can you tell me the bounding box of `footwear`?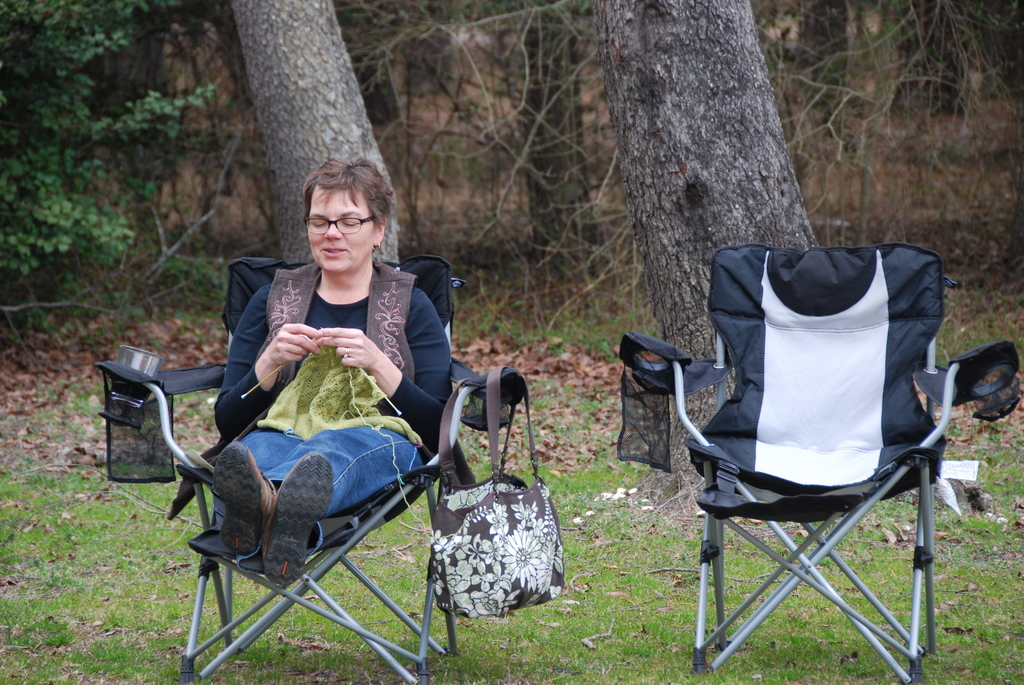
BBox(261, 448, 336, 584).
